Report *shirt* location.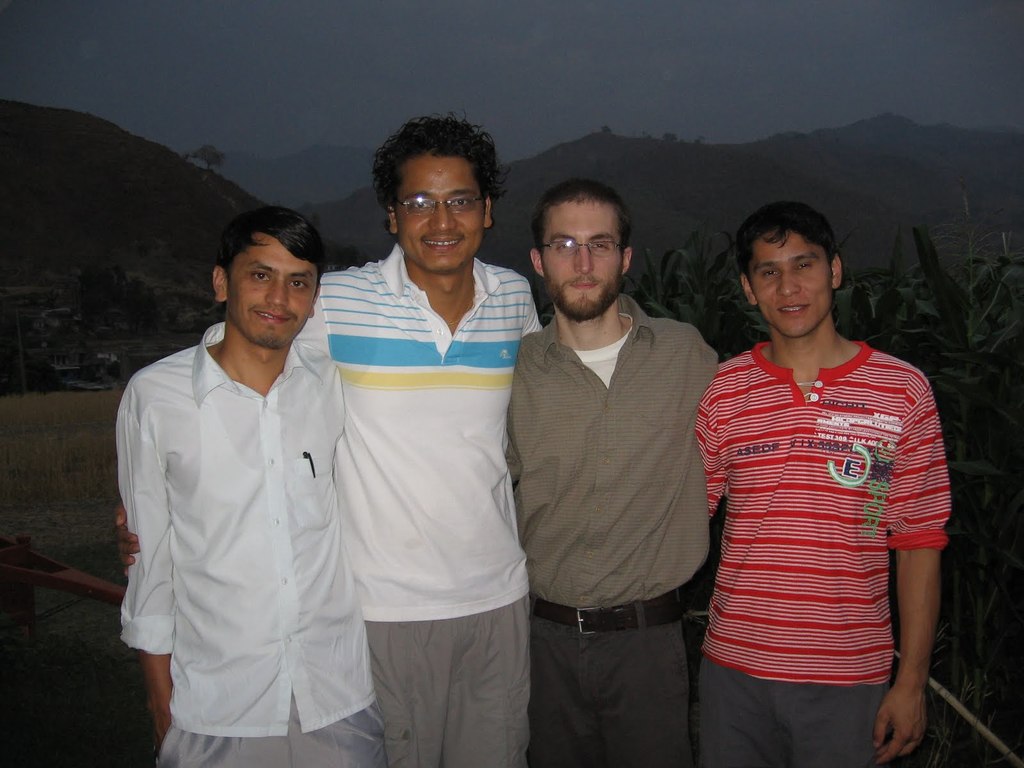
Report: <region>106, 273, 387, 744</region>.
